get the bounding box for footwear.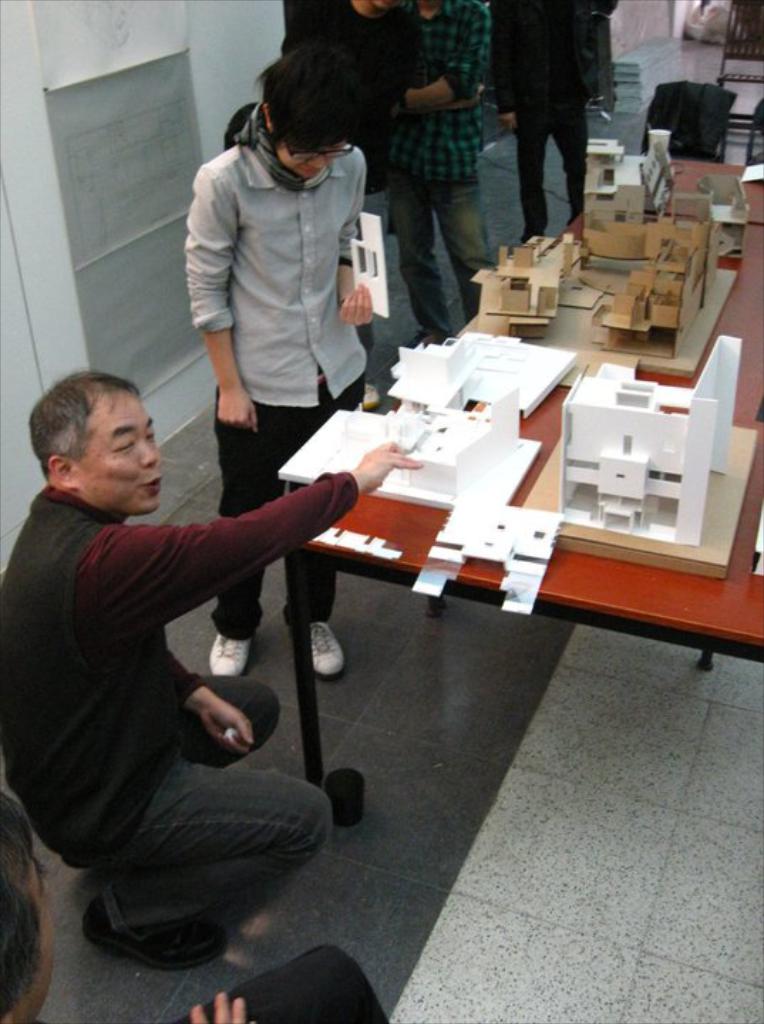
crop(80, 893, 226, 980).
